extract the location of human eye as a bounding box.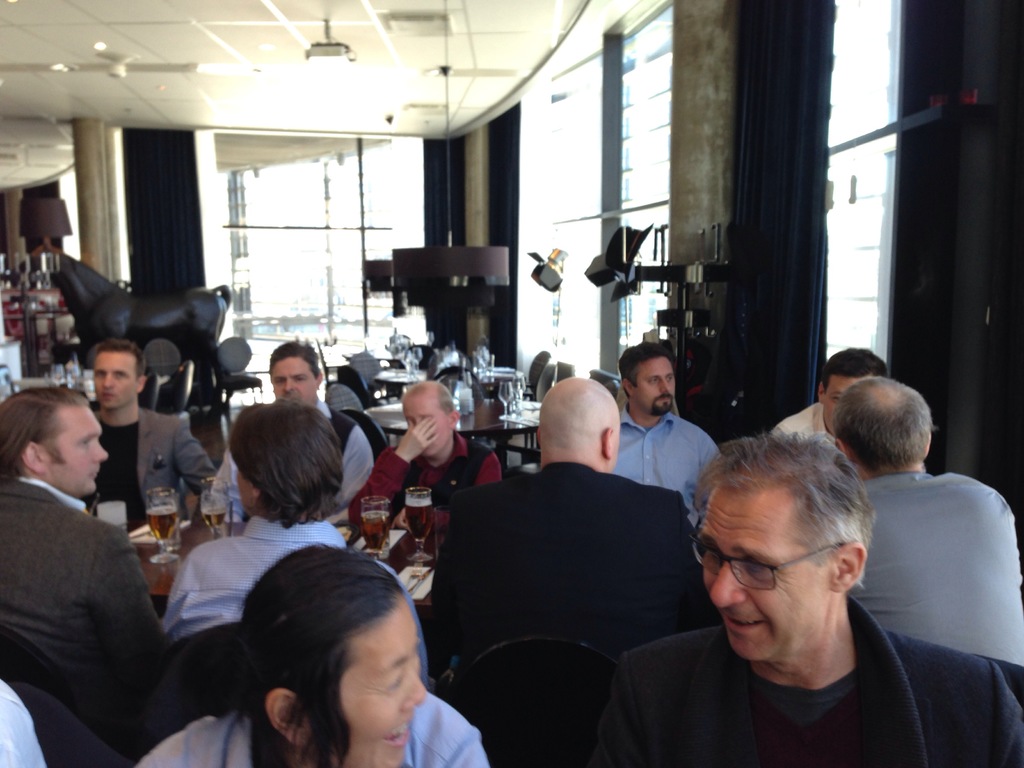
(left=387, top=667, right=407, bottom=689).
